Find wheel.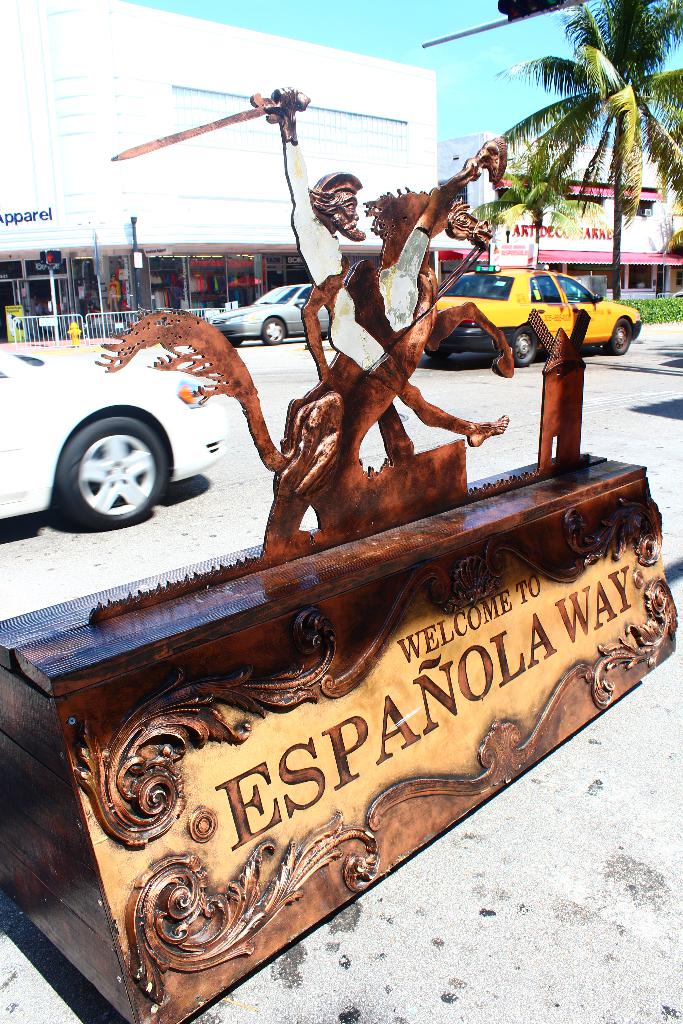
Rect(607, 317, 632, 354).
